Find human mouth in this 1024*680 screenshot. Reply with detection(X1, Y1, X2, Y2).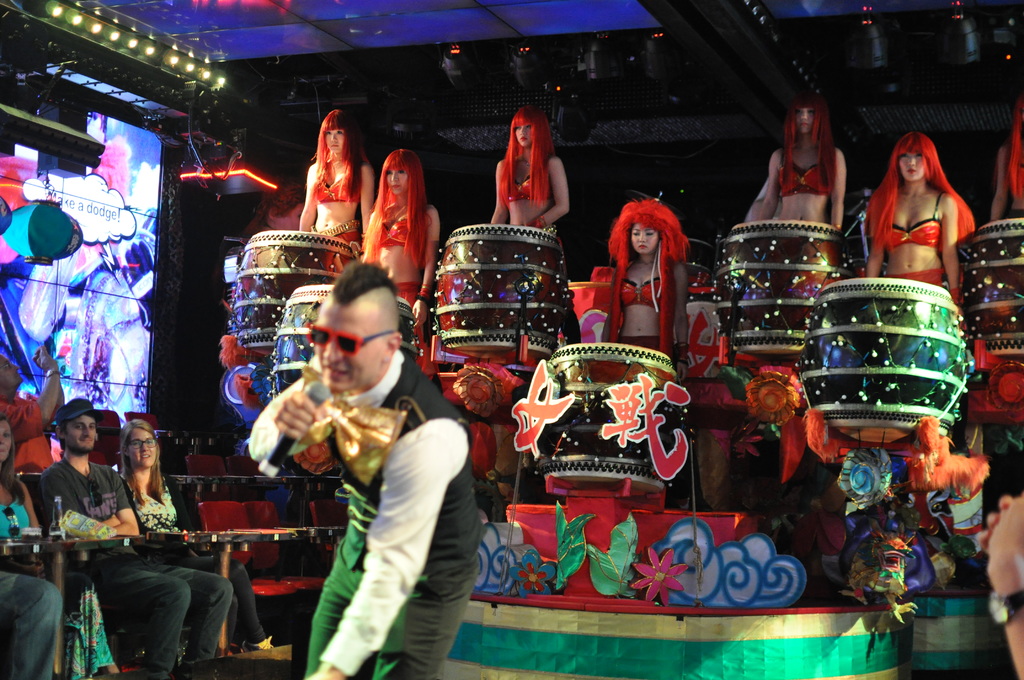
detection(0, 448, 4, 455).
